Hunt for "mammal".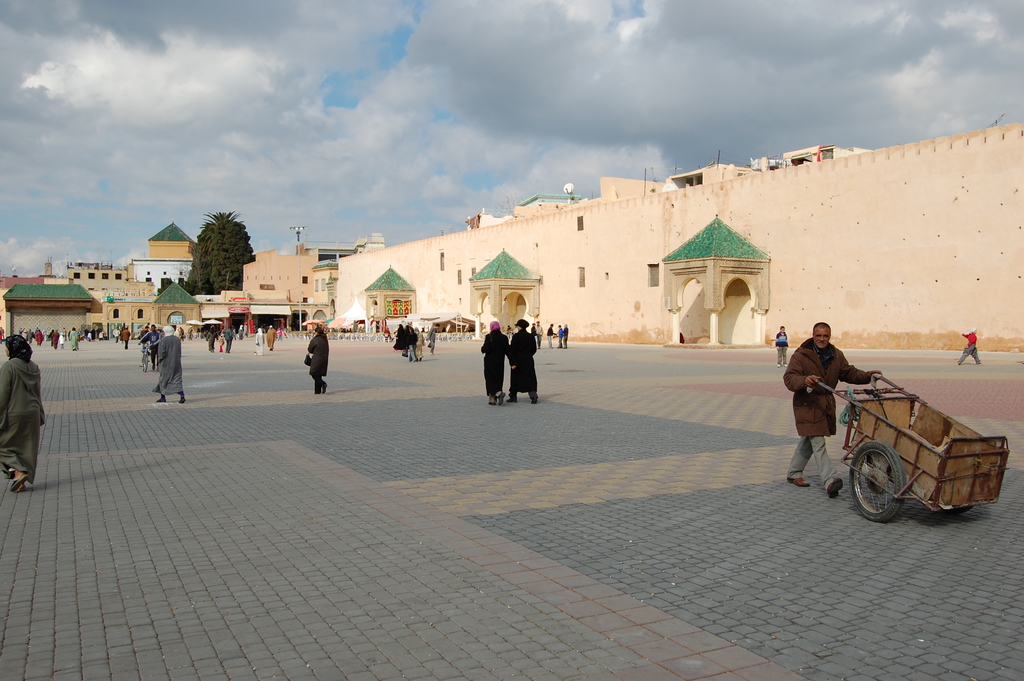
Hunted down at <bbox>774, 324, 788, 366</bbox>.
